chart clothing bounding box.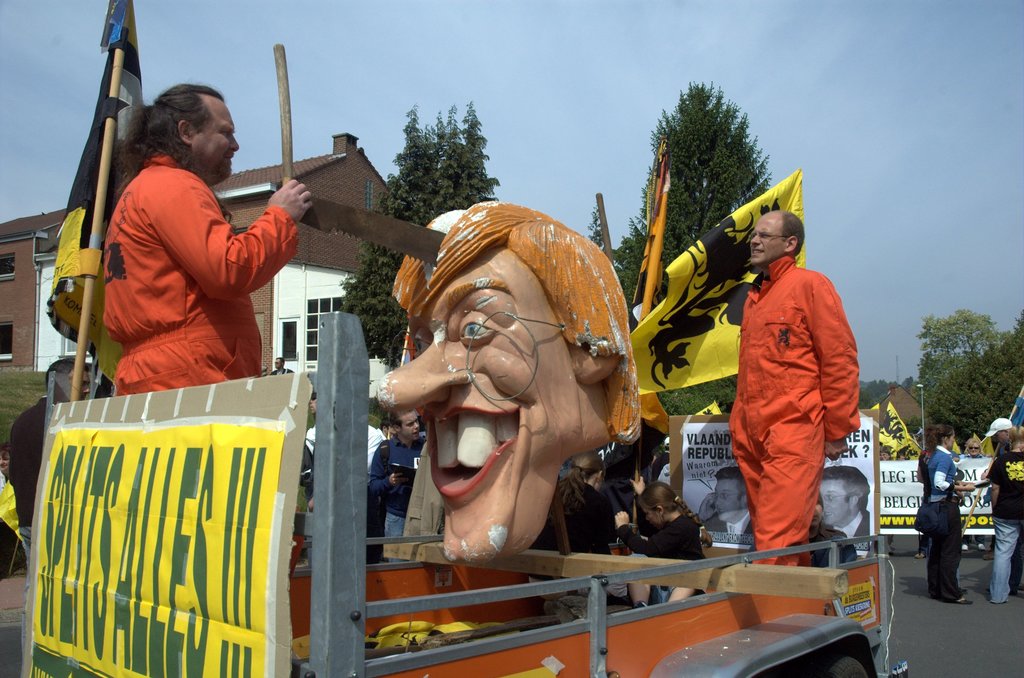
Charted: {"left": 989, "top": 520, "right": 1023, "bottom": 603}.
